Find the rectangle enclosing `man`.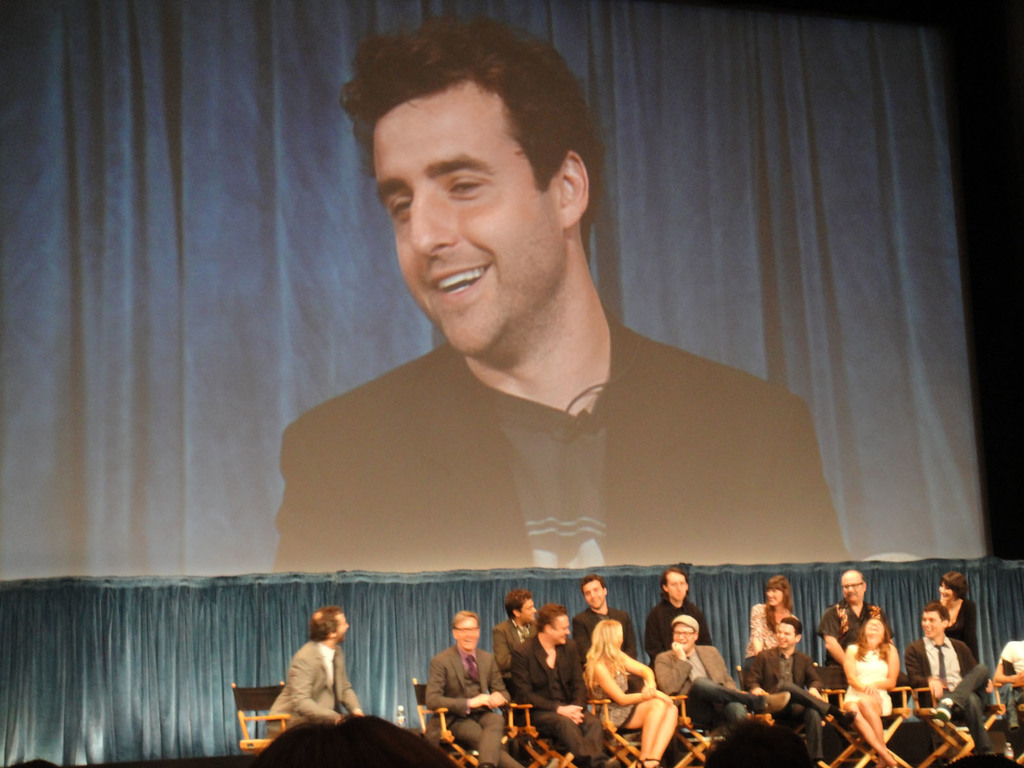
<bbox>740, 616, 852, 767</bbox>.
